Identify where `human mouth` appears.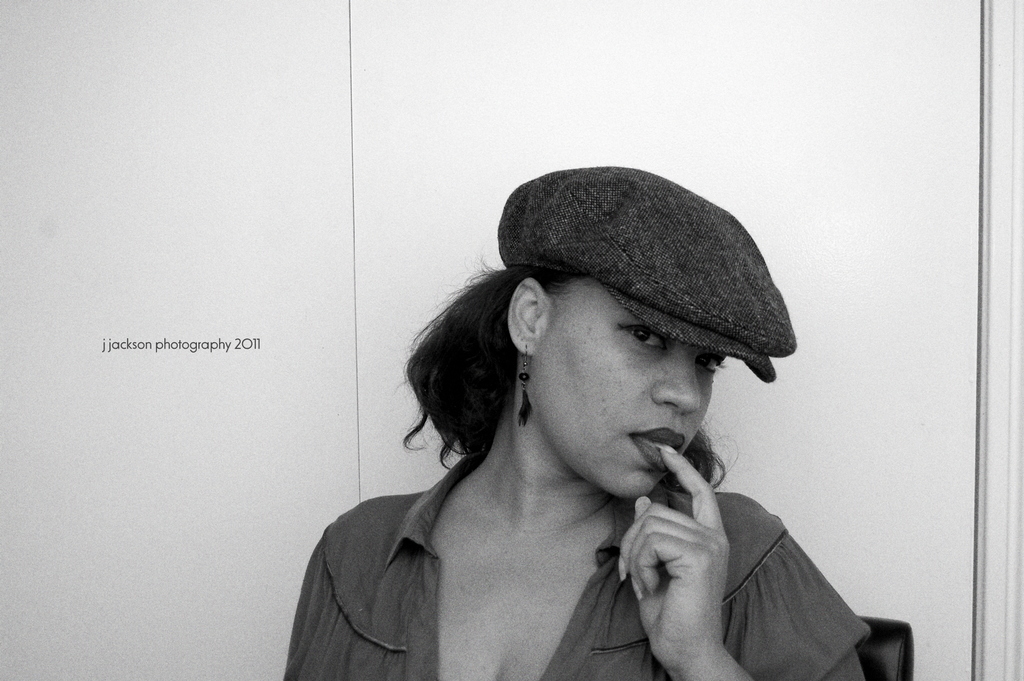
Appears at [632,425,660,464].
